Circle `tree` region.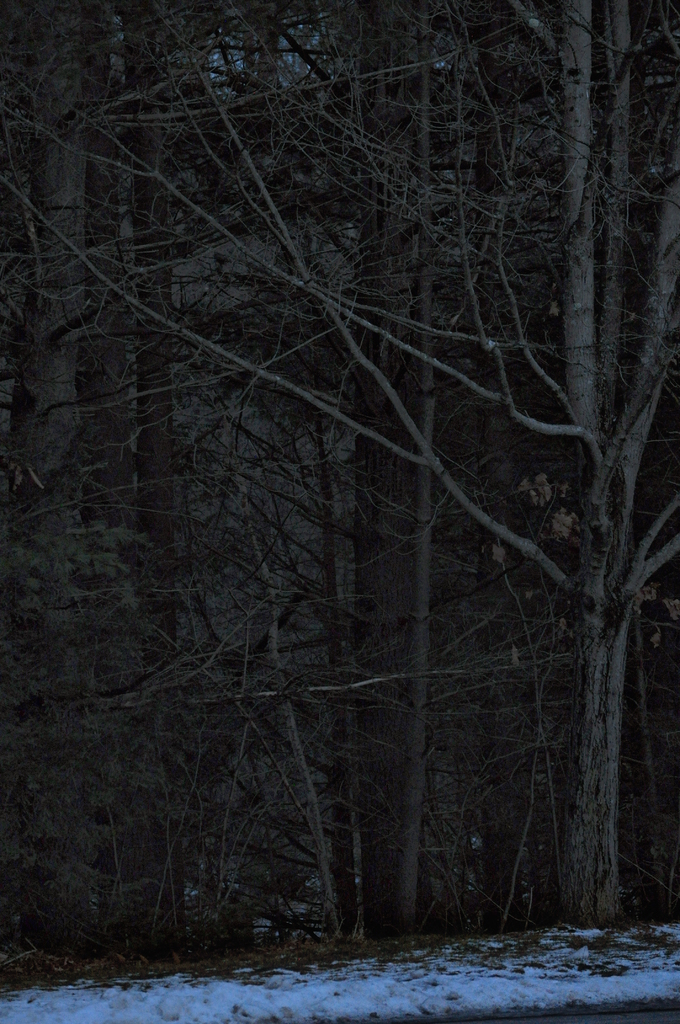
Region: 0,0,679,951.
